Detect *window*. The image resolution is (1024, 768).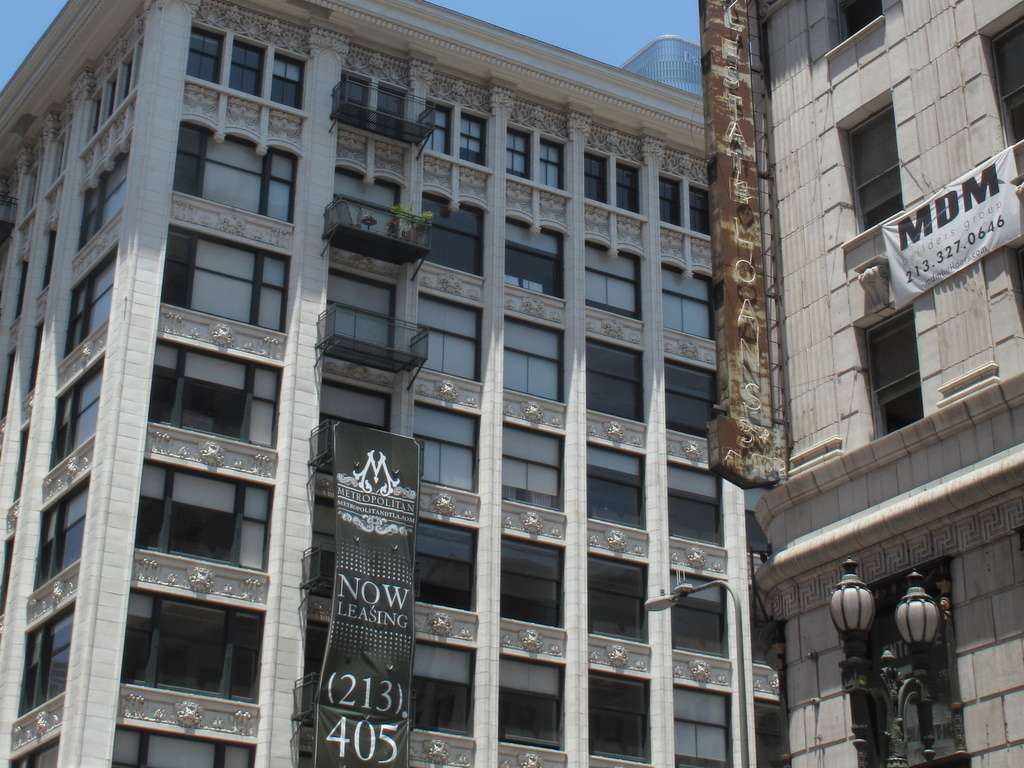
bbox(494, 307, 573, 412).
